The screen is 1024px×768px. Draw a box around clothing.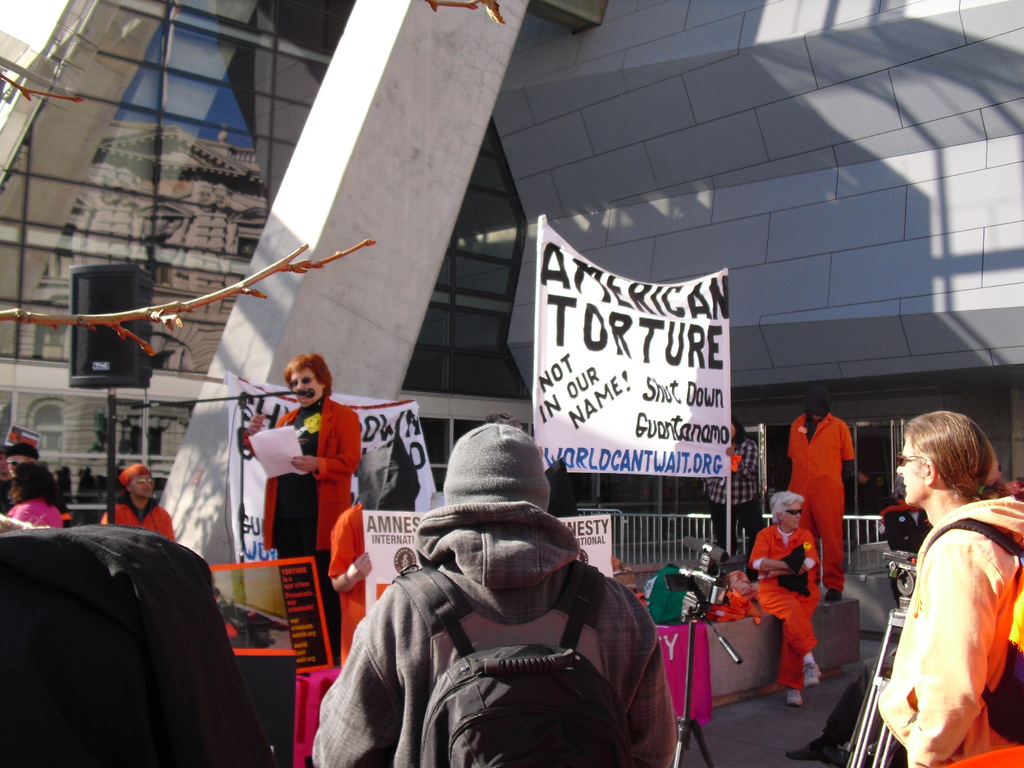
bbox=[325, 498, 366, 667].
